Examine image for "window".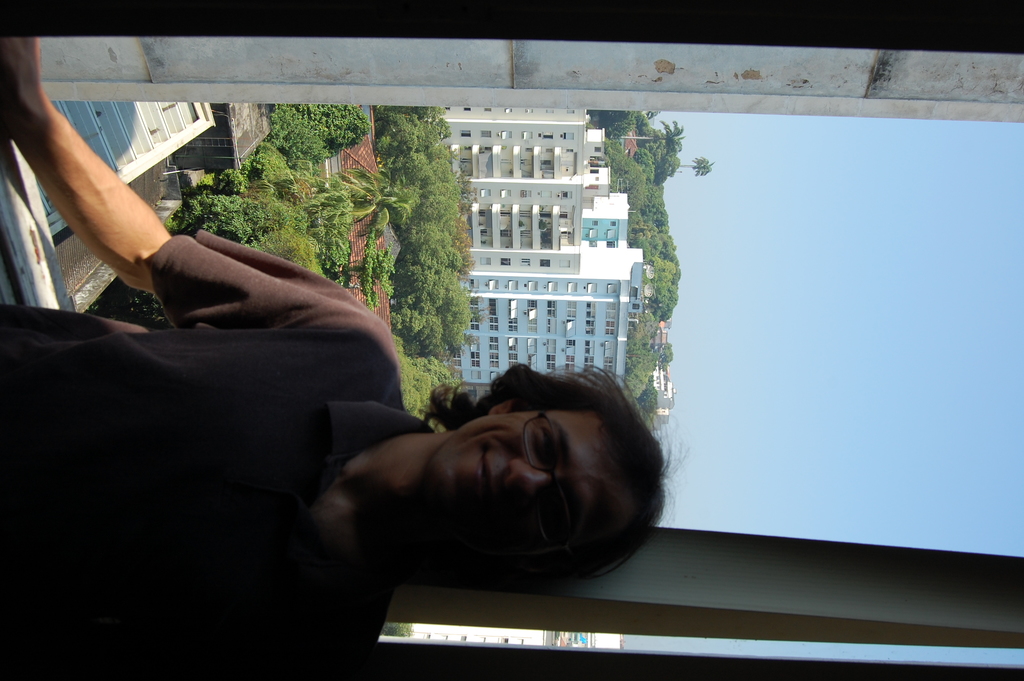
Examination result: Rect(566, 299, 576, 318).
